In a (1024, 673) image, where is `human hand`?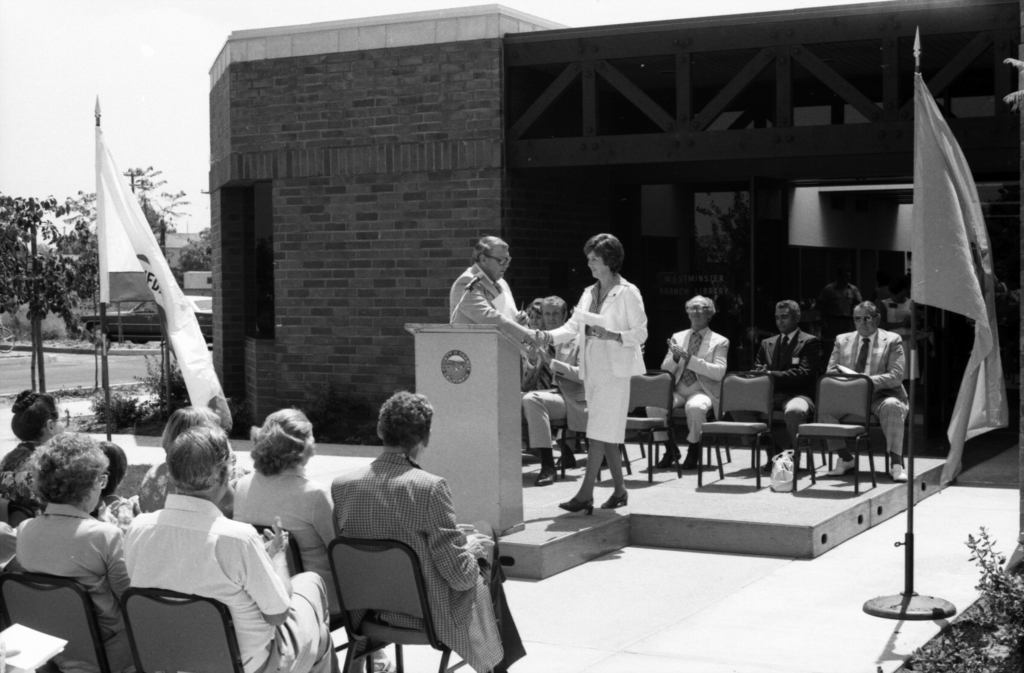
rect(466, 533, 499, 561).
